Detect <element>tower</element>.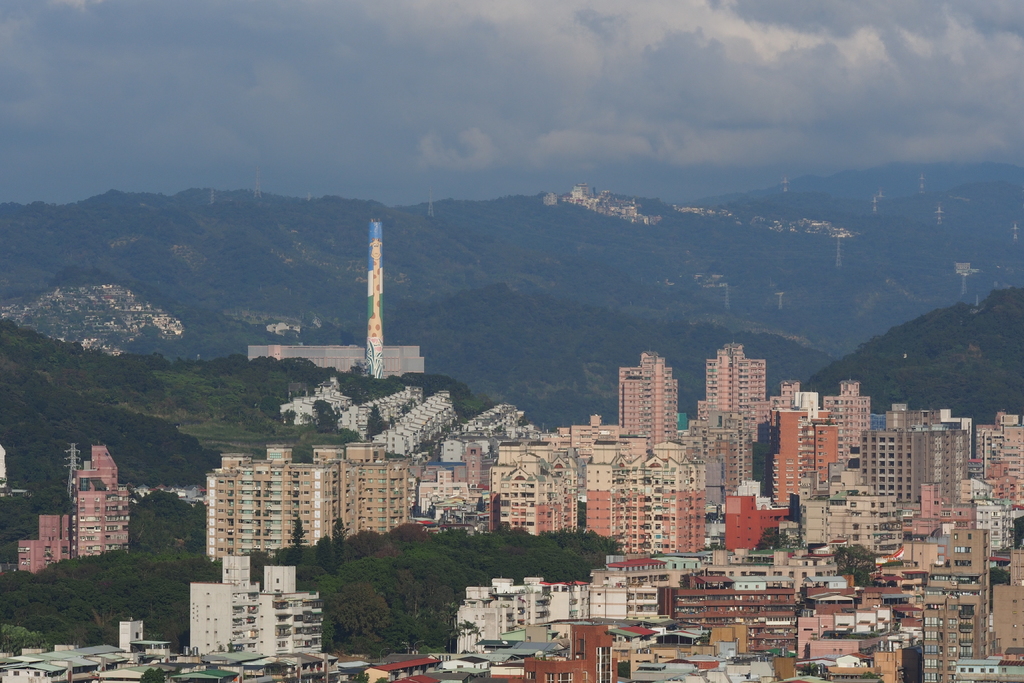
Detected at [x1=700, y1=348, x2=770, y2=432].
